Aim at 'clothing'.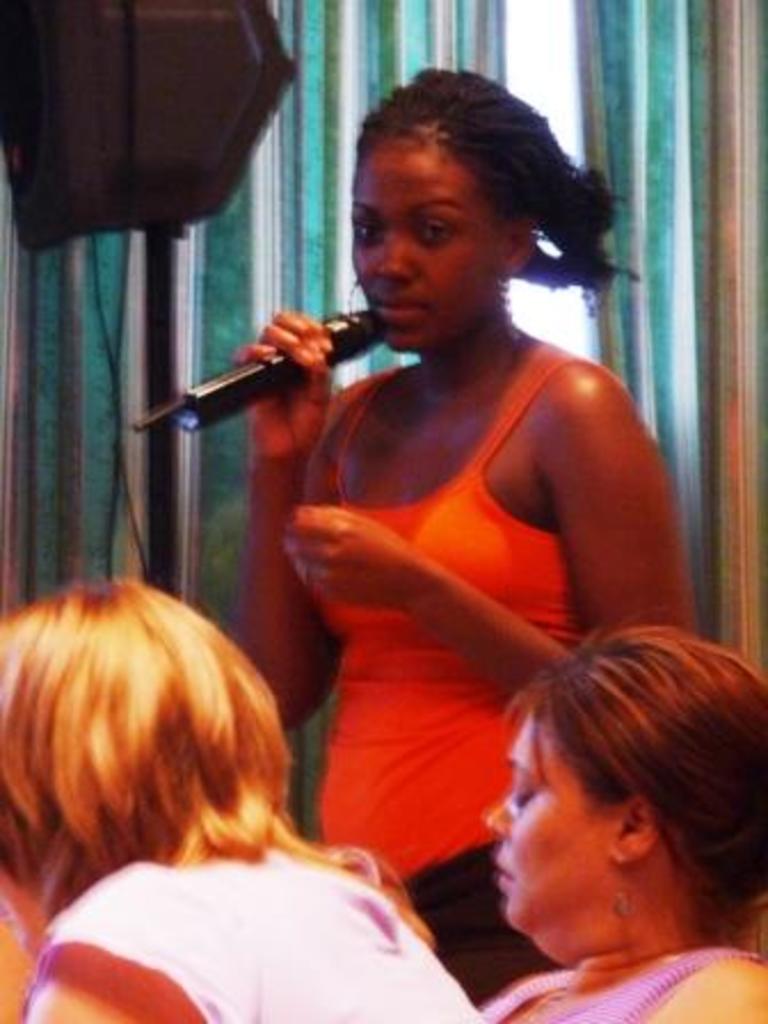
Aimed at [0, 670, 482, 1017].
